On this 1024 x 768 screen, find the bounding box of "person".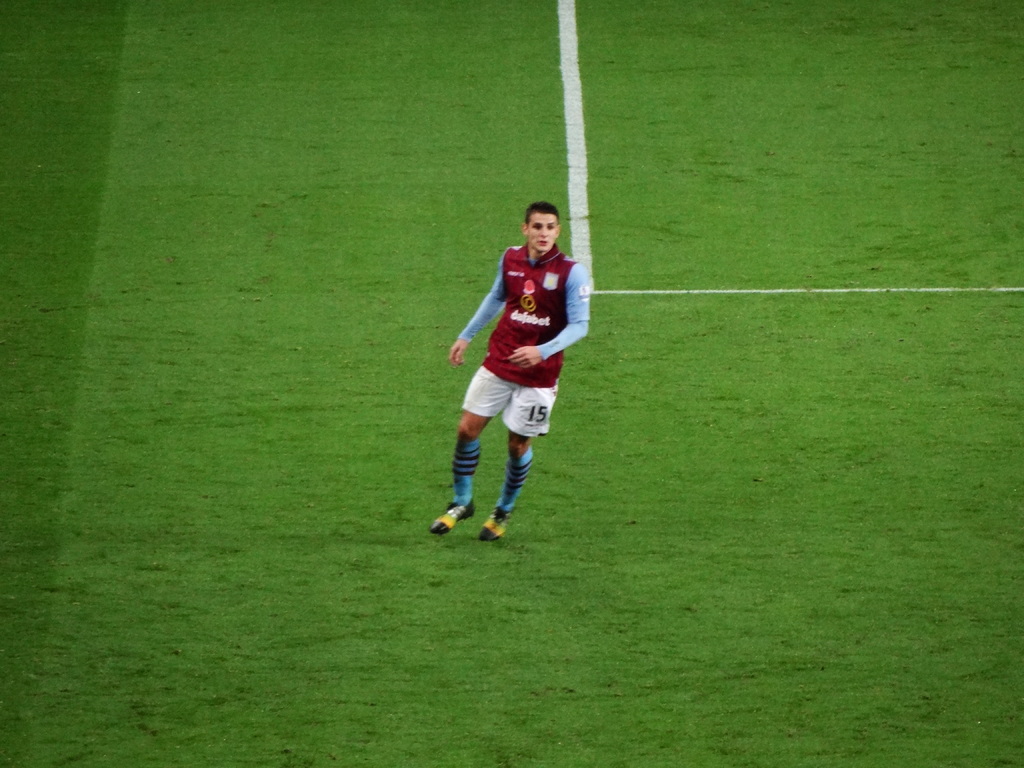
Bounding box: [431, 200, 592, 541].
